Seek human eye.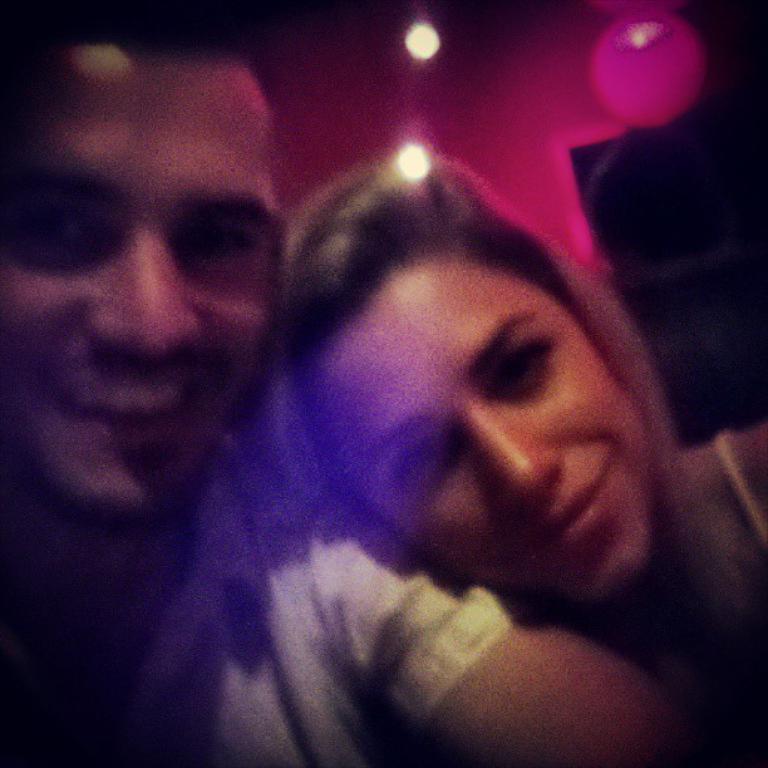
{"left": 395, "top": 440, "right": 447, "bottom": 492}.
